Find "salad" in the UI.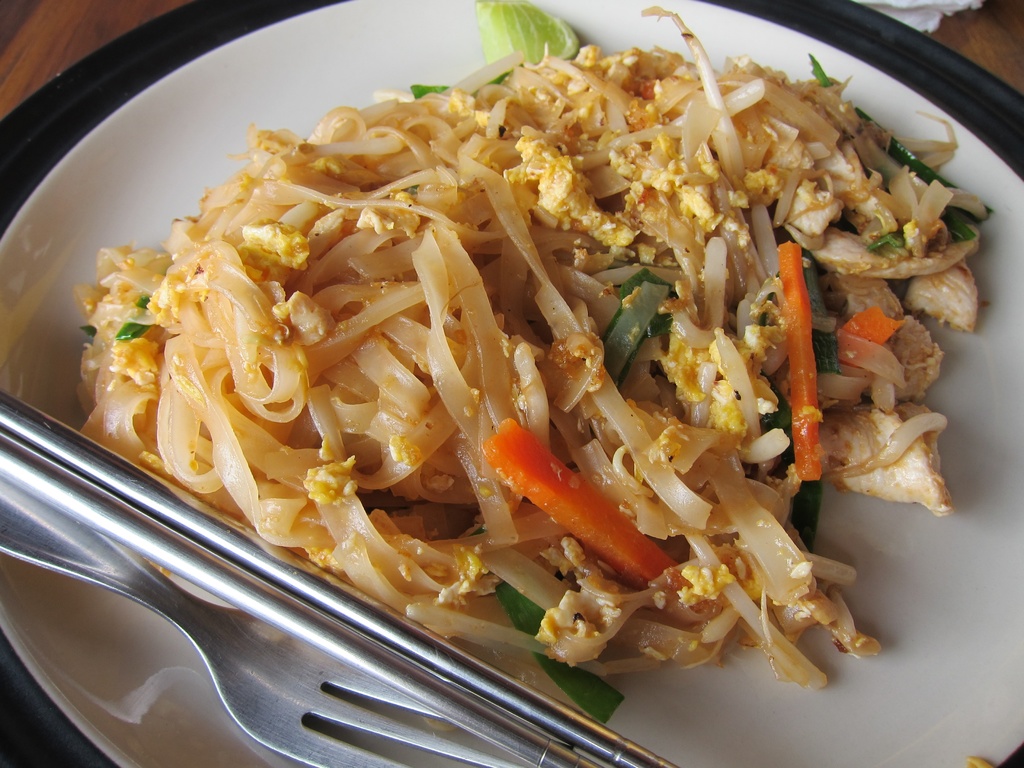
UI element at (55,0,1004,737).
